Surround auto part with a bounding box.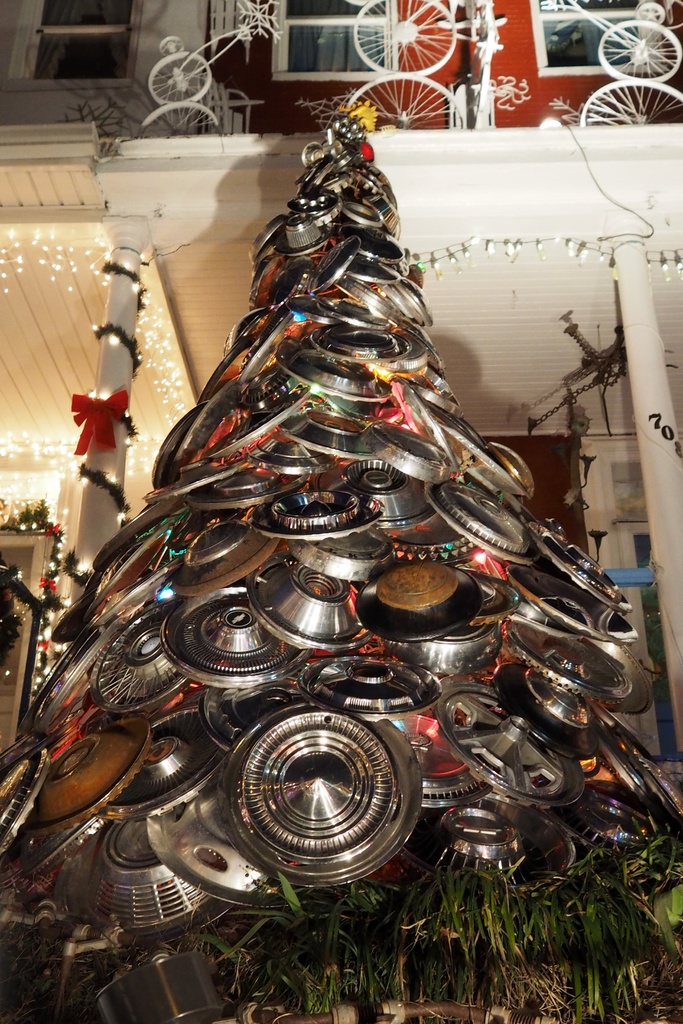
<region>491, 664, 600, 762</region>.
